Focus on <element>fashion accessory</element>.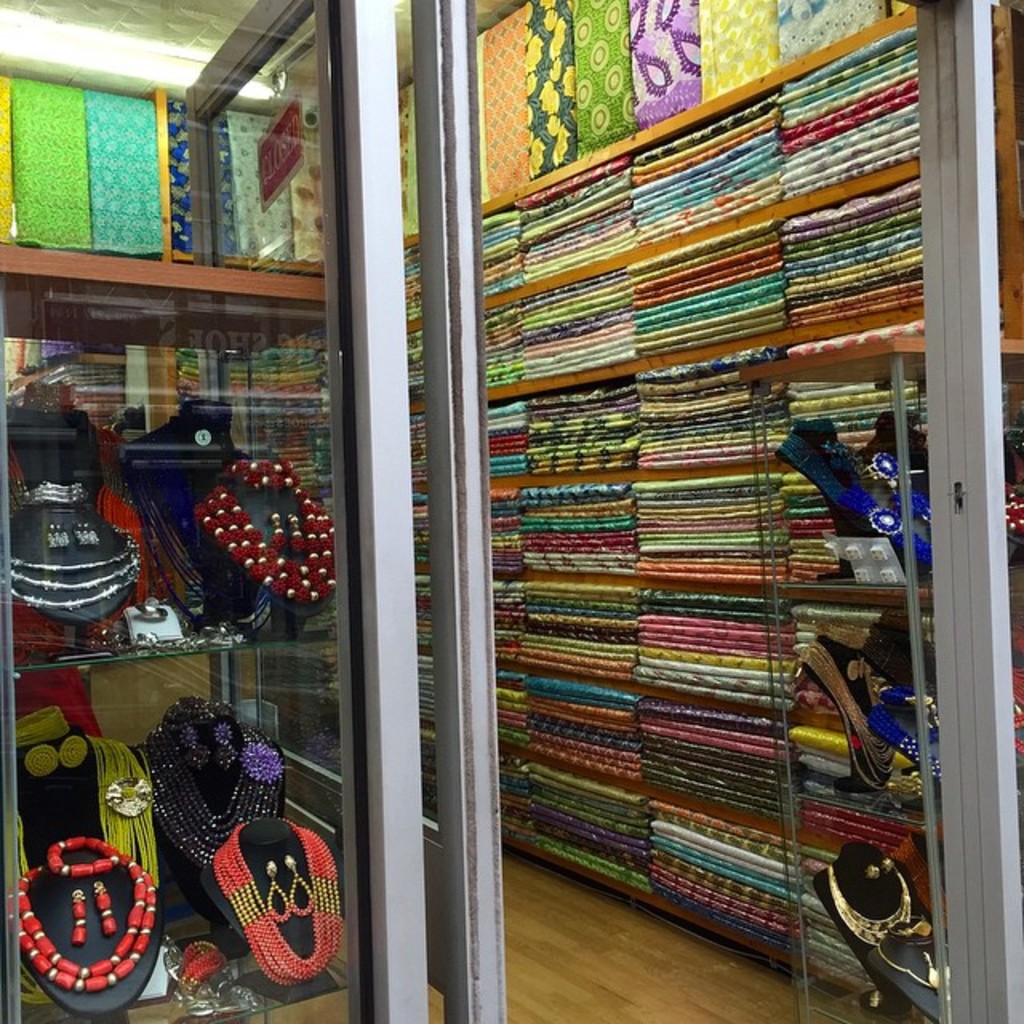
Focused at <bbox>189, 477, 339, 610</bbox>.
